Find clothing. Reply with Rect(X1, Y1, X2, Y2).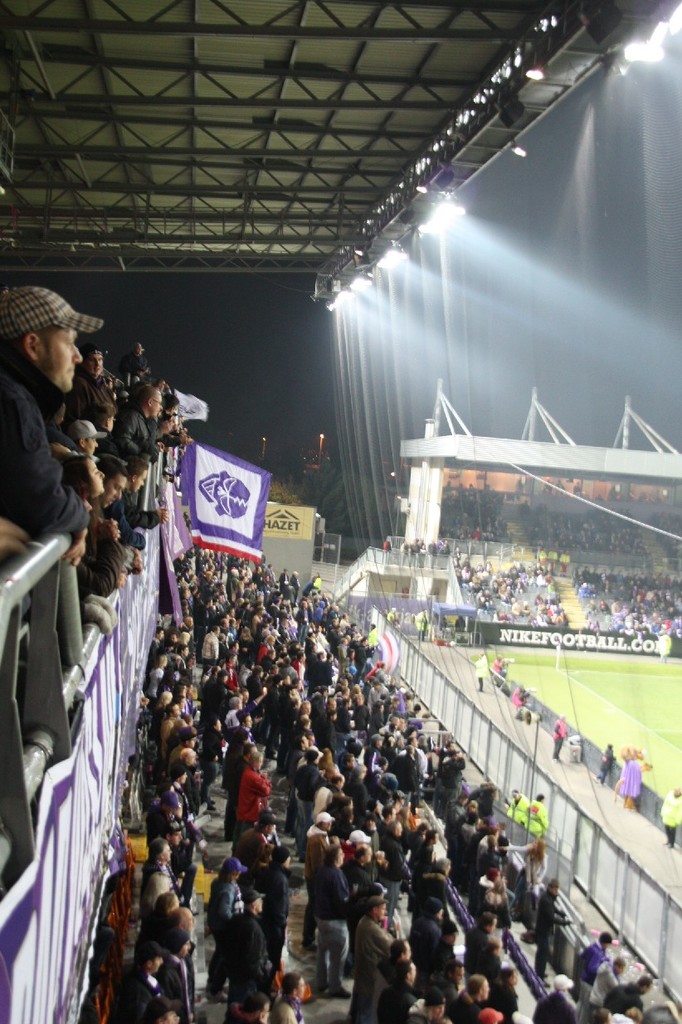
Rect(231, 812, 257, 875).
